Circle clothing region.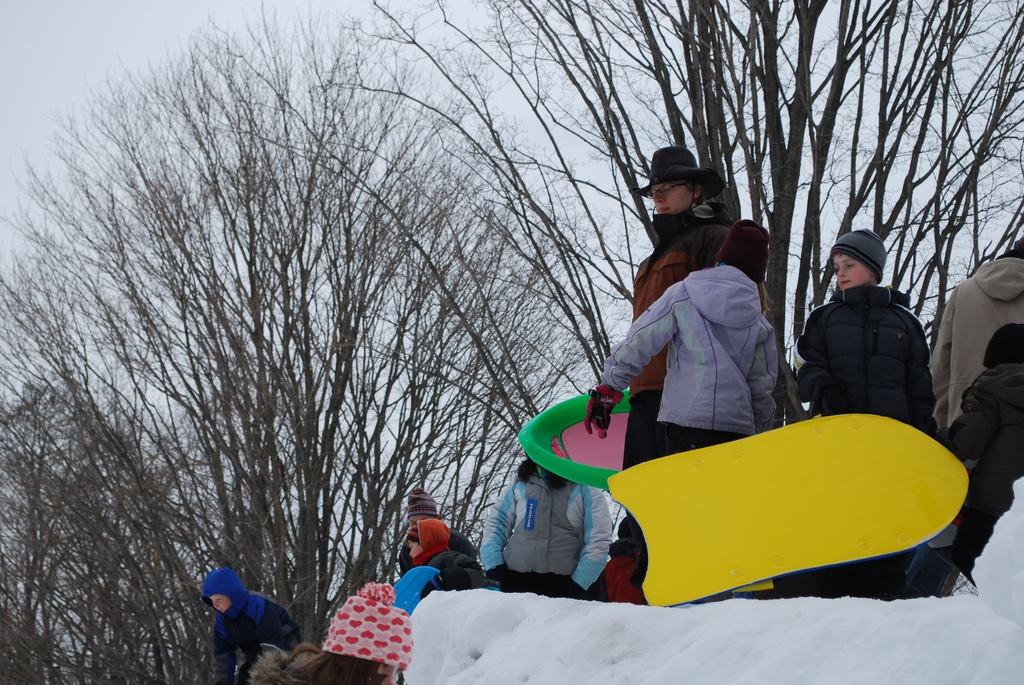
Region: 946 313 1023 572.
